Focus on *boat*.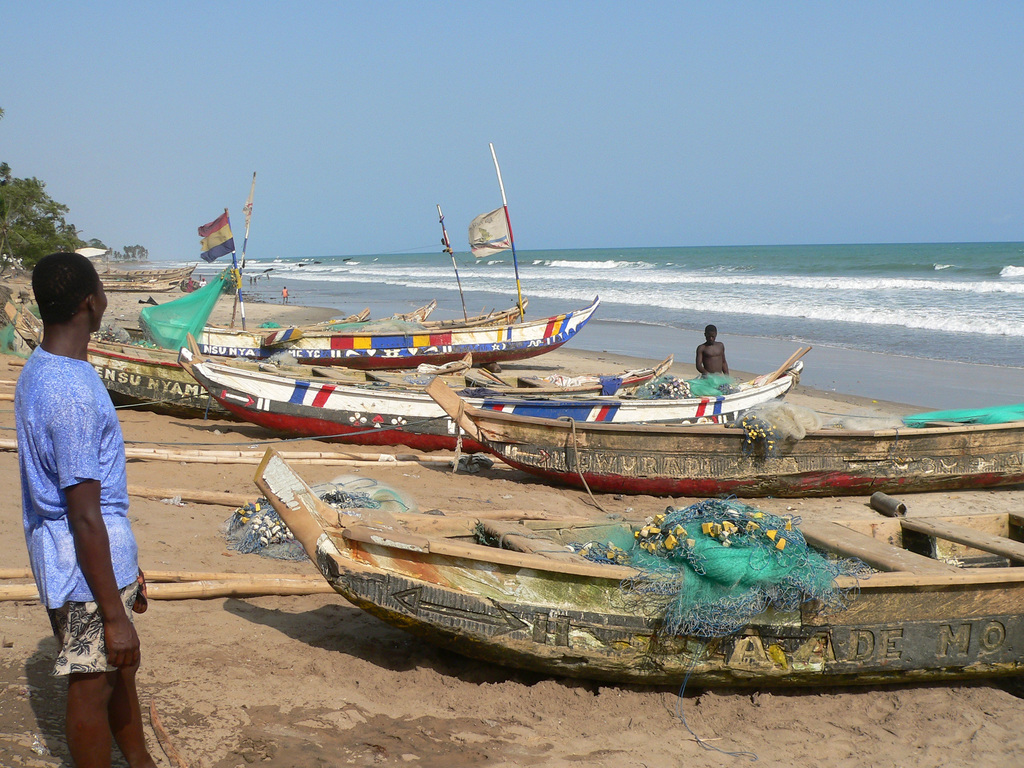
Focused at (413,371,1023,501).
